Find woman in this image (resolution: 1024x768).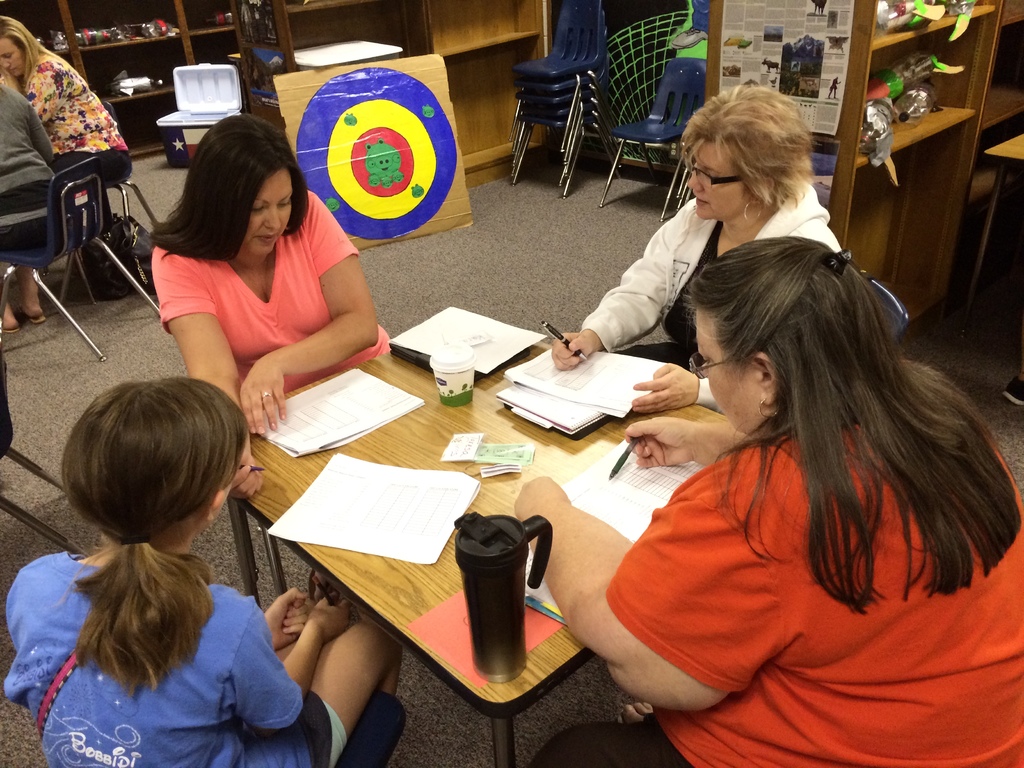
{"x1": 146, "y1": 116, "x2": 392, "y2": 603}.
